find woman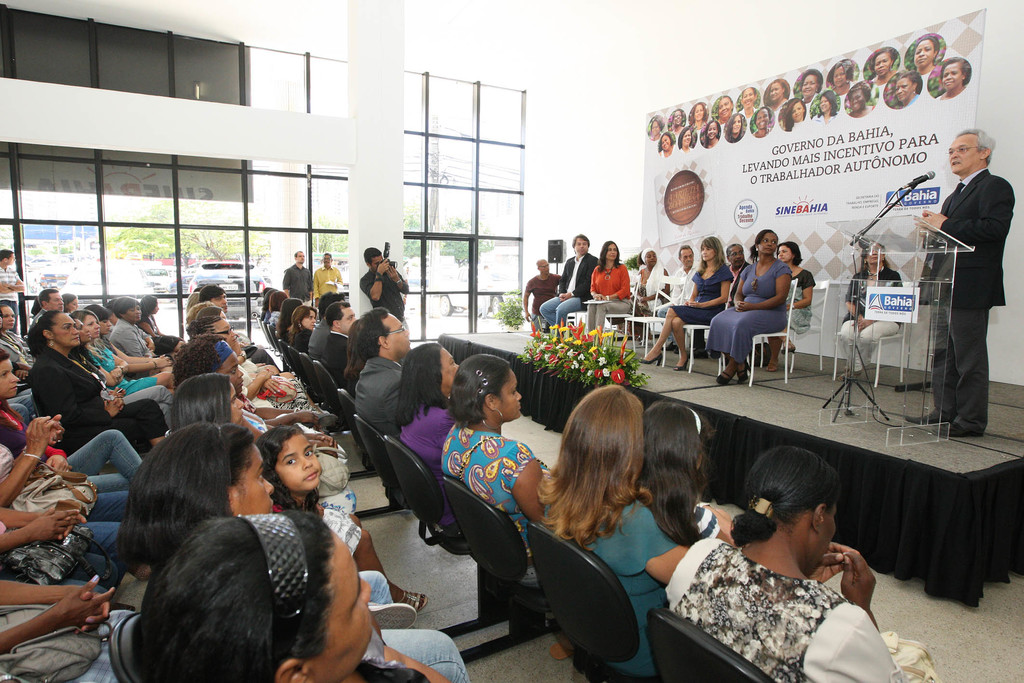
[811,94,838,123]
